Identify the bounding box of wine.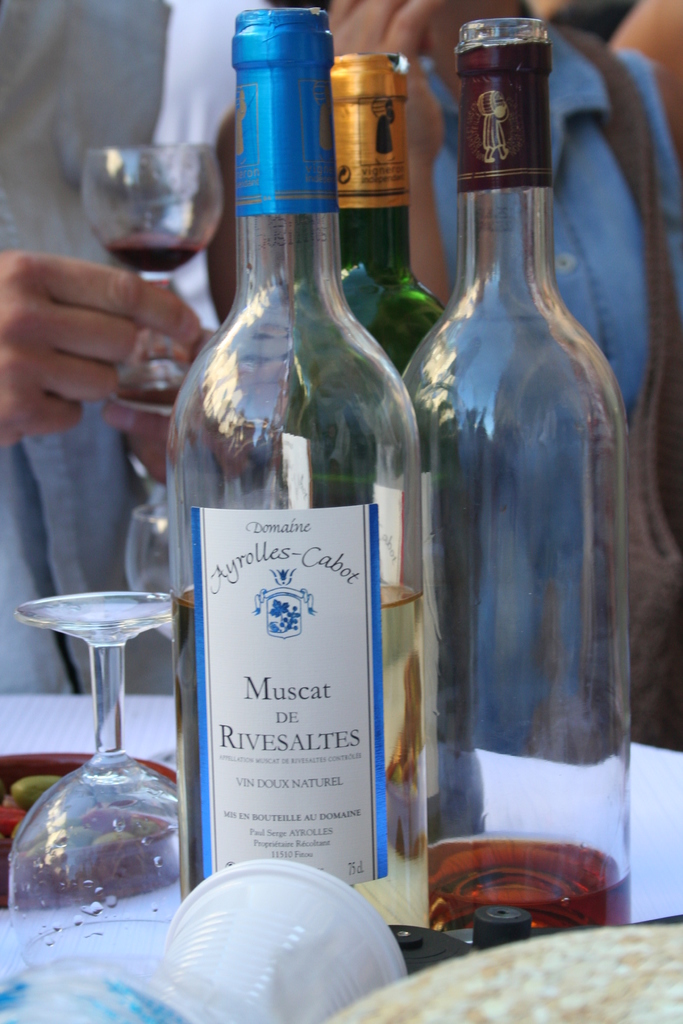
BBox(173, 35, 415, 926).
